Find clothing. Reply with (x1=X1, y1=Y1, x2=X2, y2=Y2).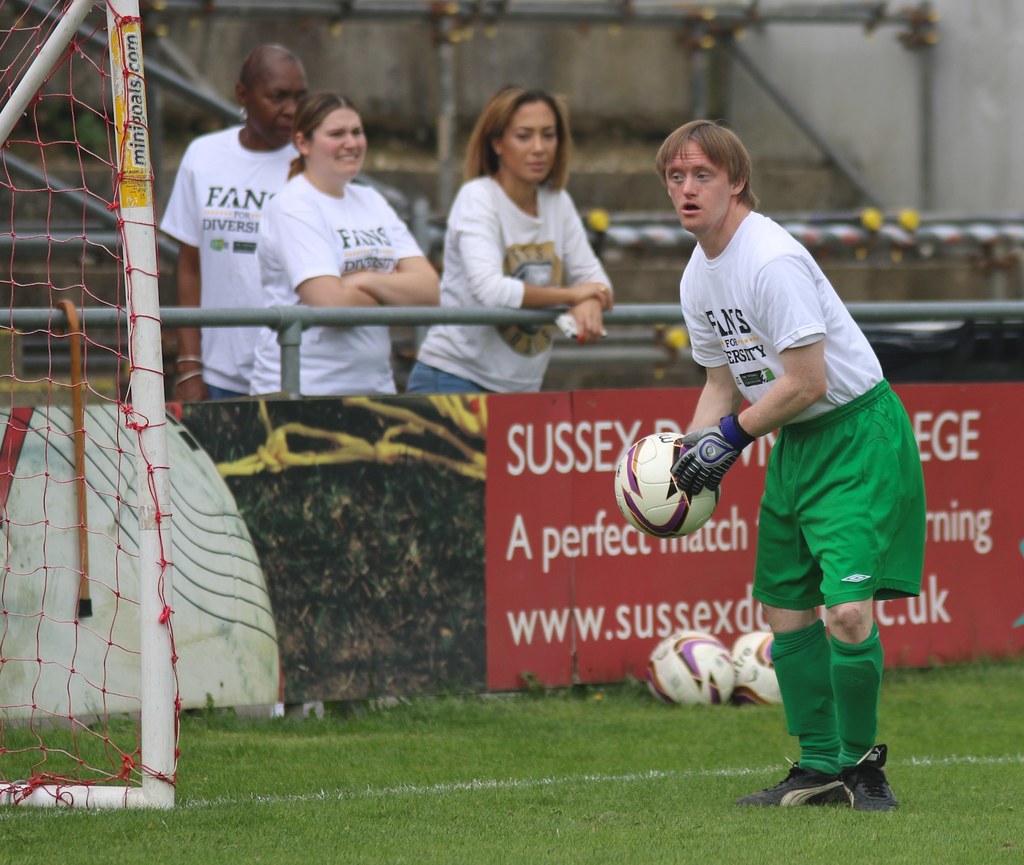
(x1=156, y1=122, x2=303, y2=396).
